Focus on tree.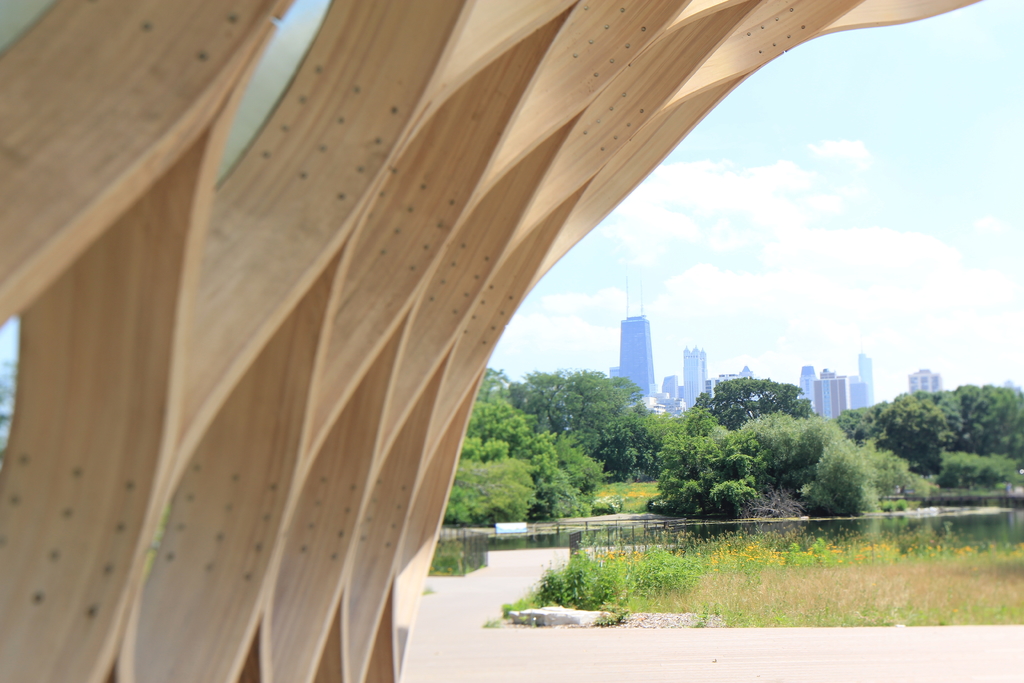
Focused at locate(661, 404, 753, 521).
